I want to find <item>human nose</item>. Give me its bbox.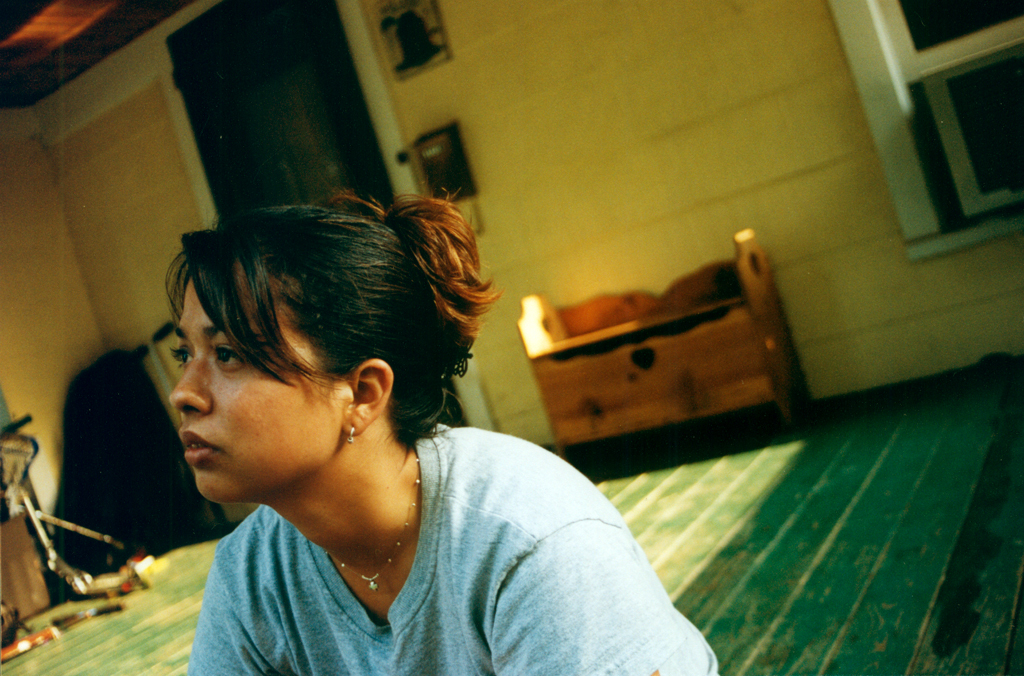
<region>174, 339, 212, 415</region>.
